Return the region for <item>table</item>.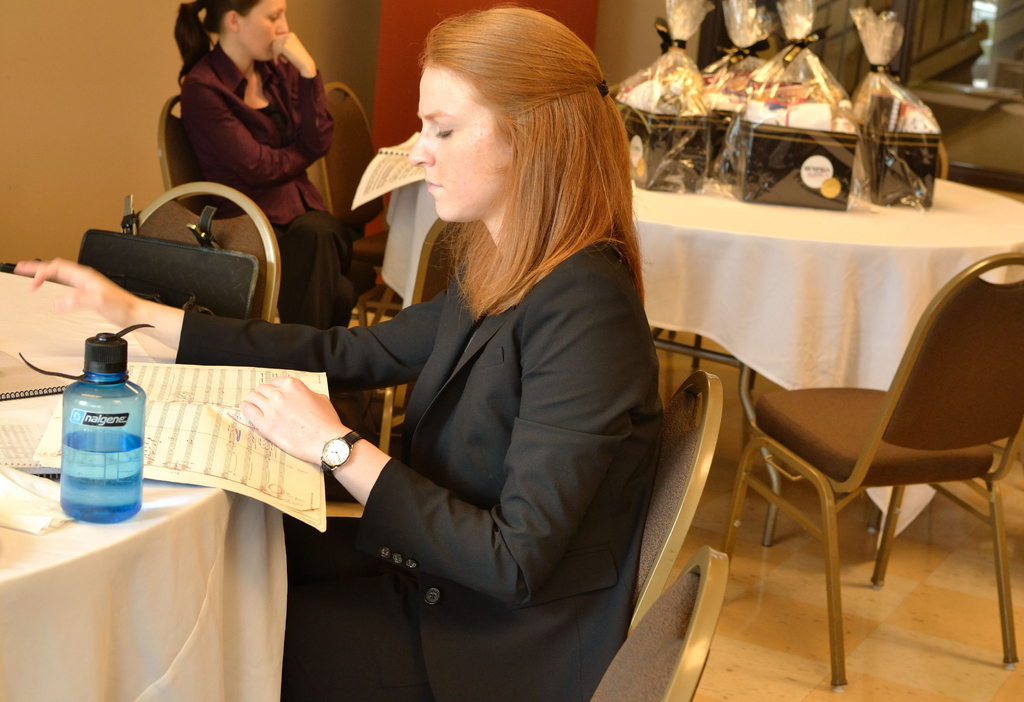
[left=383, top=171, right=1023, bottom=538].
